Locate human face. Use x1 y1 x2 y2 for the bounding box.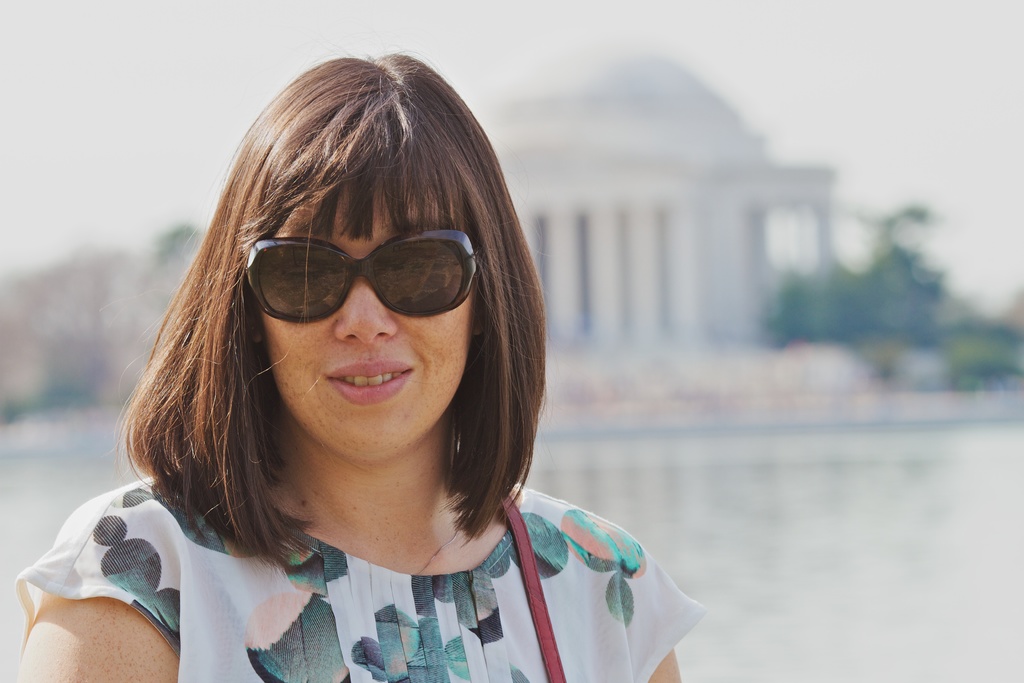
260 179 476 452.
